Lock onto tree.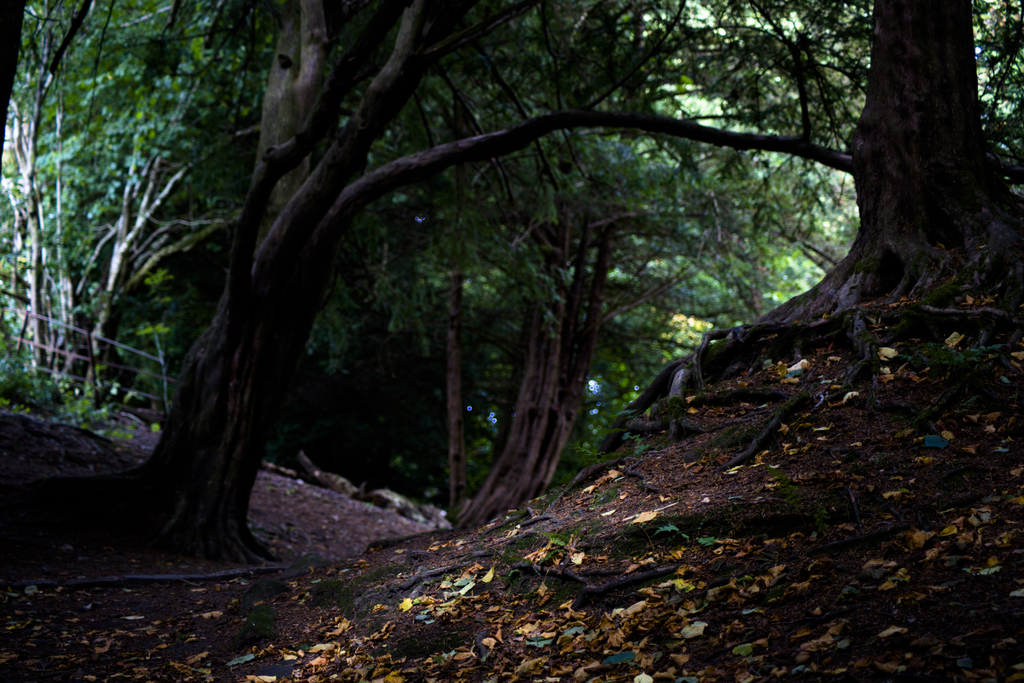
Locked: bbox(650, 0, 1023, 393).
